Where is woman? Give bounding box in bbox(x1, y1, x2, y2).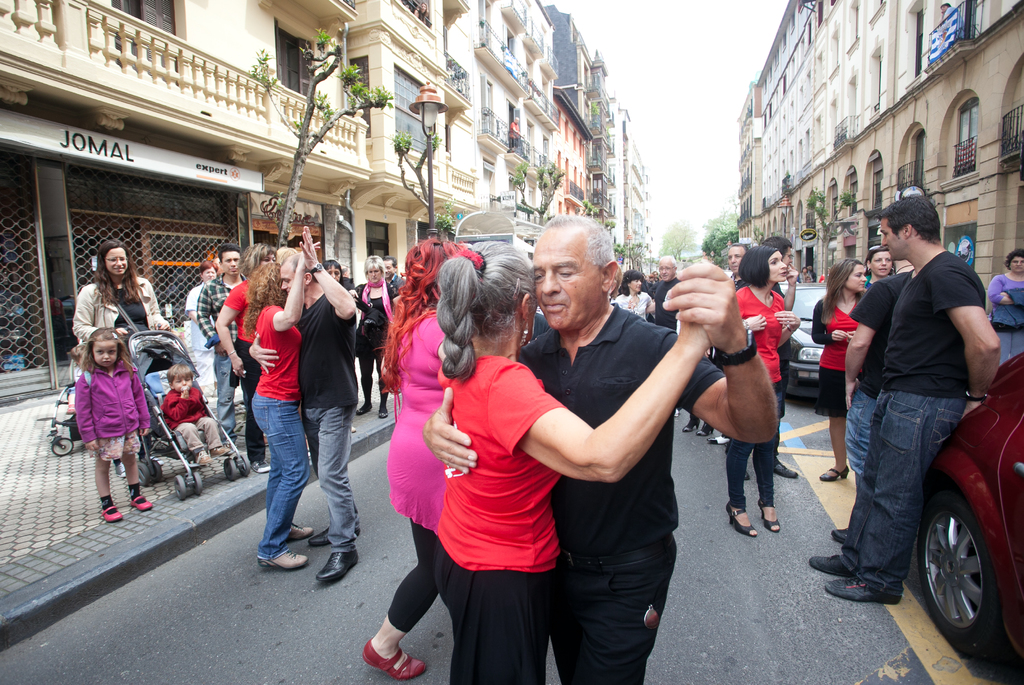
bbox(862, 246, 895, 287).
